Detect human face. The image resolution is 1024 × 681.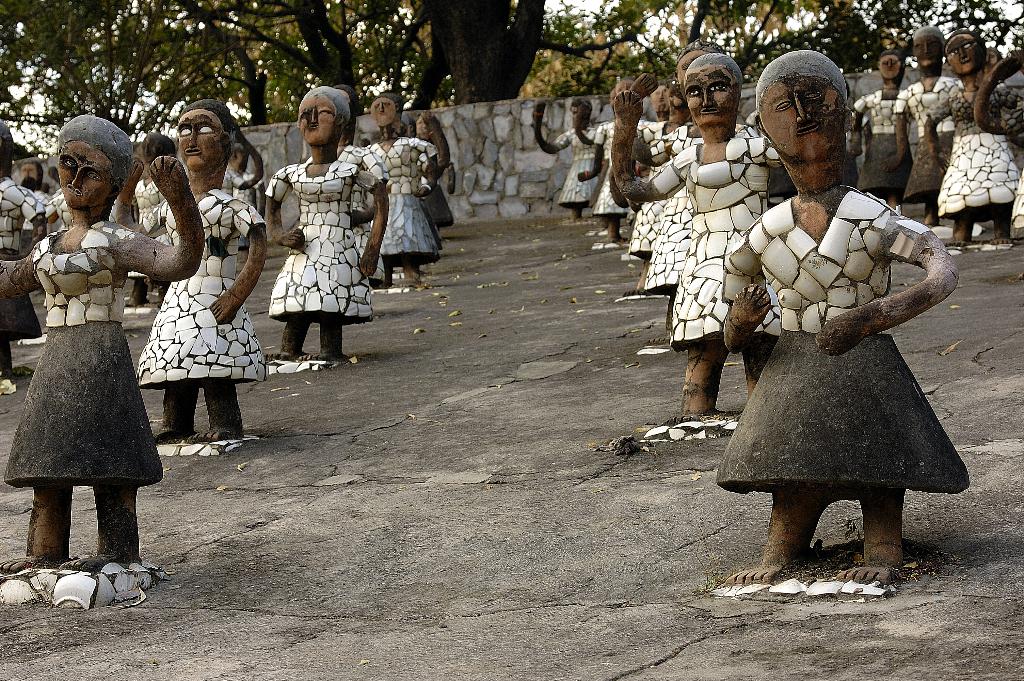
left=945, top=35, right=983, bottom=72.
